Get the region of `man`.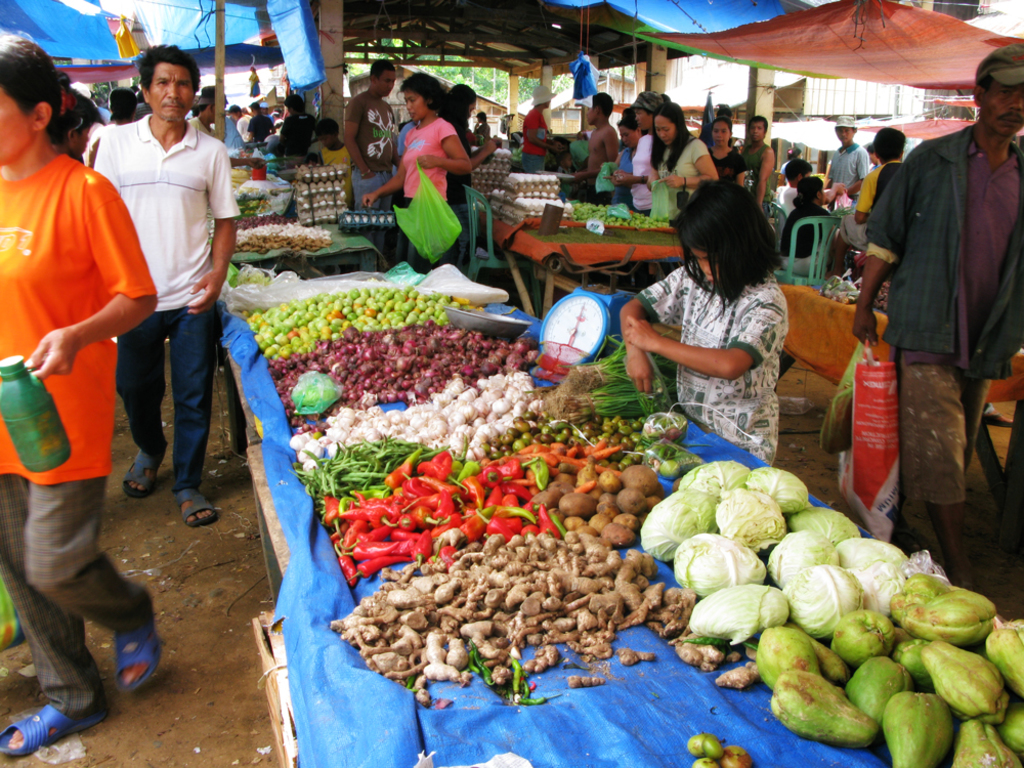
bbox(854, 43, 1023, 589).
